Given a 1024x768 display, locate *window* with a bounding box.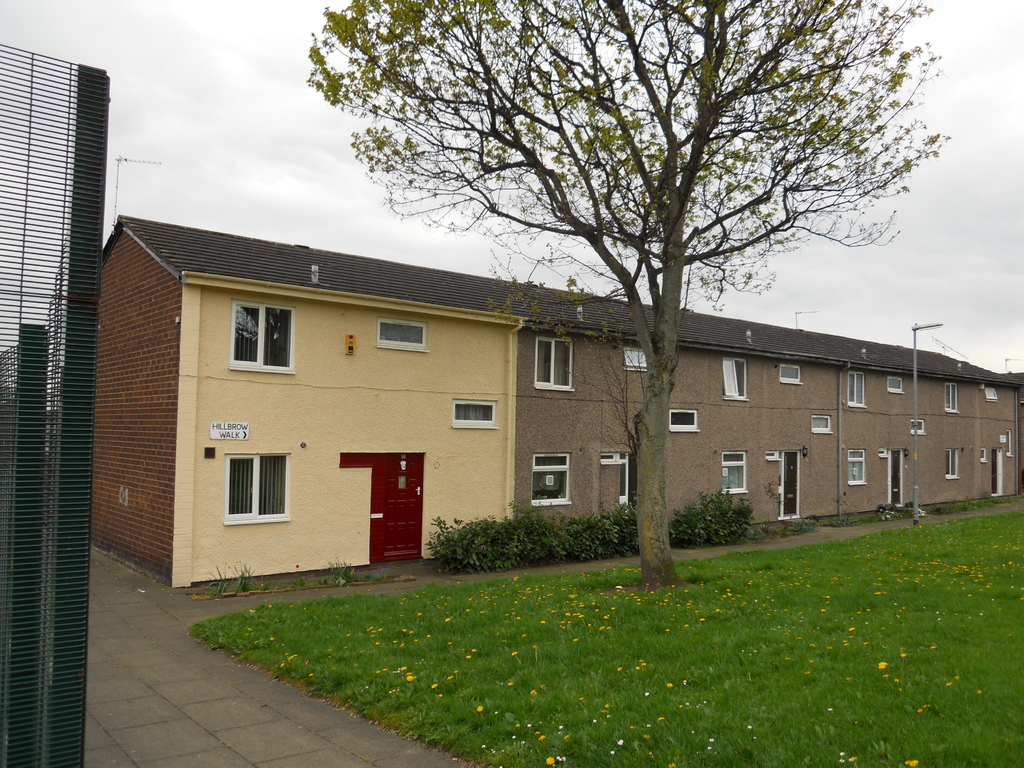
Located: (724,358,753,402).
